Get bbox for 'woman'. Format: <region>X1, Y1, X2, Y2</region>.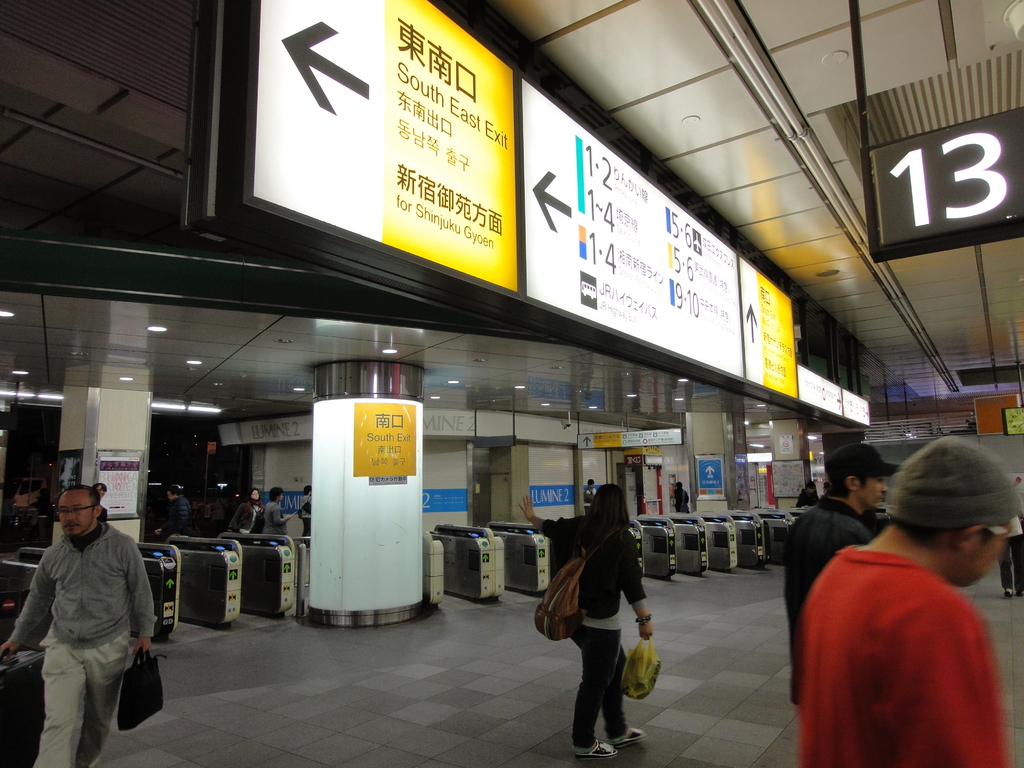
<region>227, 488, 263, 534</region>.
